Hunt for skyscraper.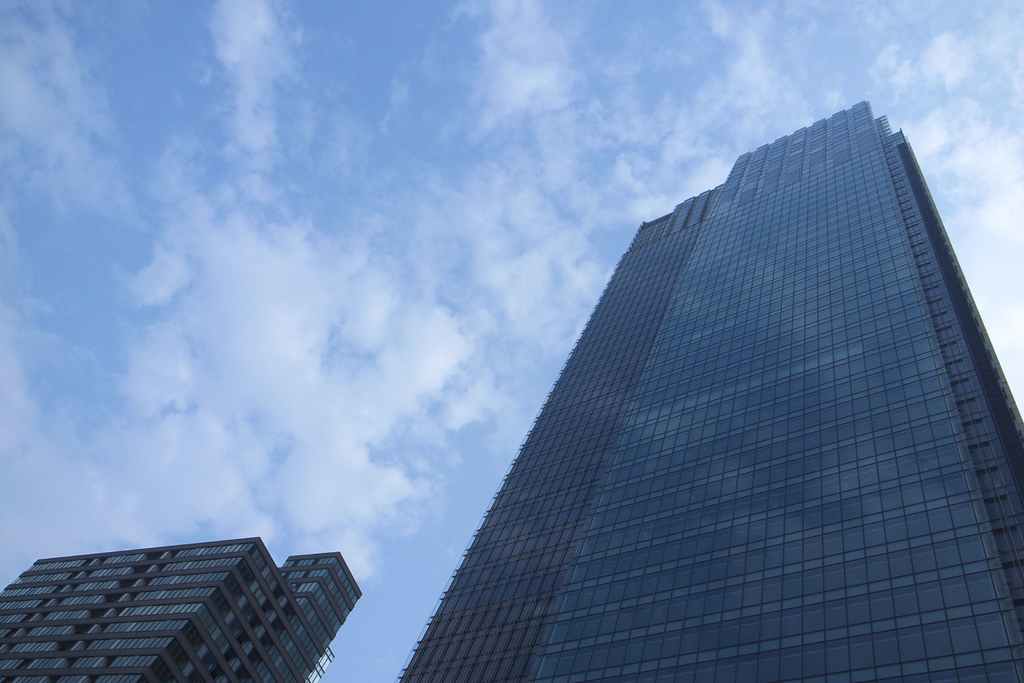
Hunted down at select_region(0, 532, 366, 682).
